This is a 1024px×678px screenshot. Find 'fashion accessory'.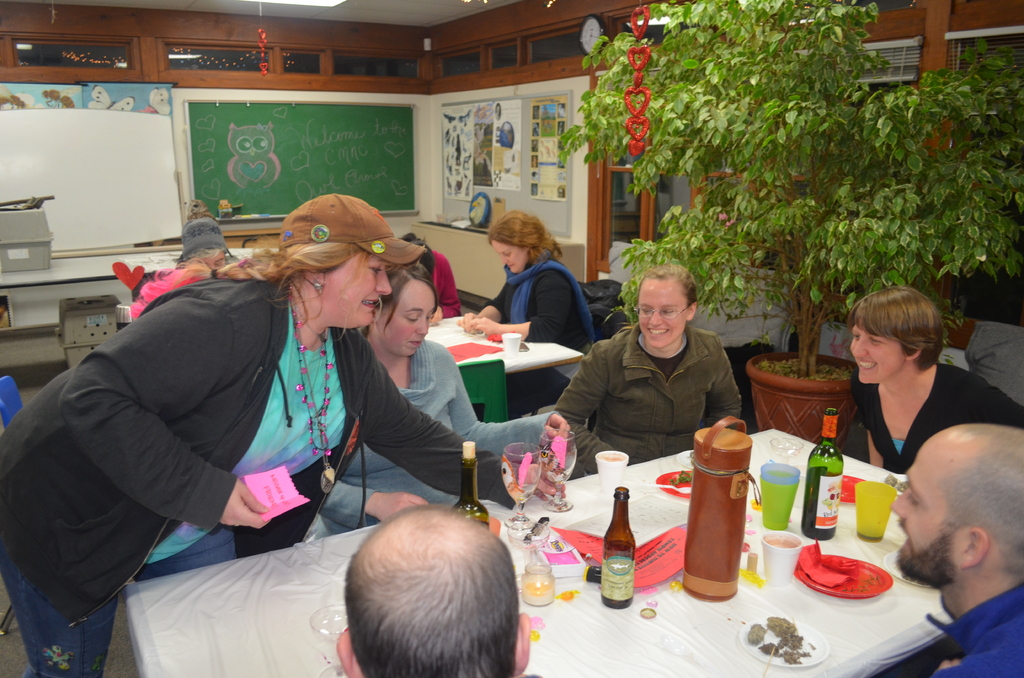
Bounding box: <box>294,300,337,495</box>.
